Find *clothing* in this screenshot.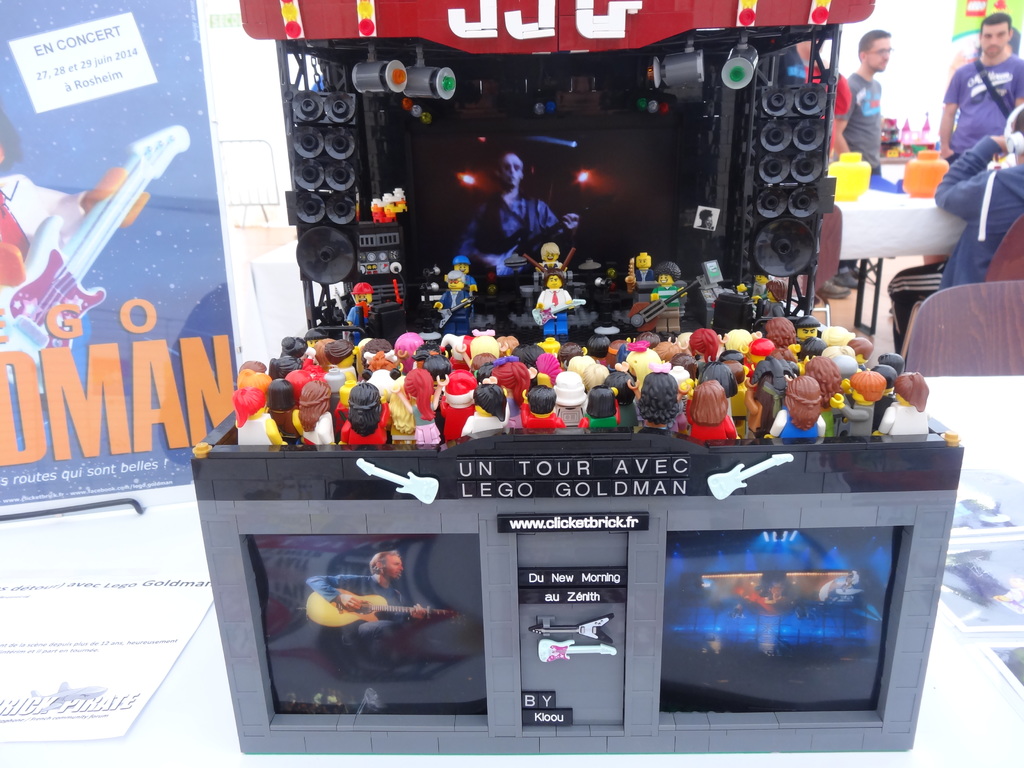
The bounding box for *clothing* is box=[269, 408, 301, 443].
